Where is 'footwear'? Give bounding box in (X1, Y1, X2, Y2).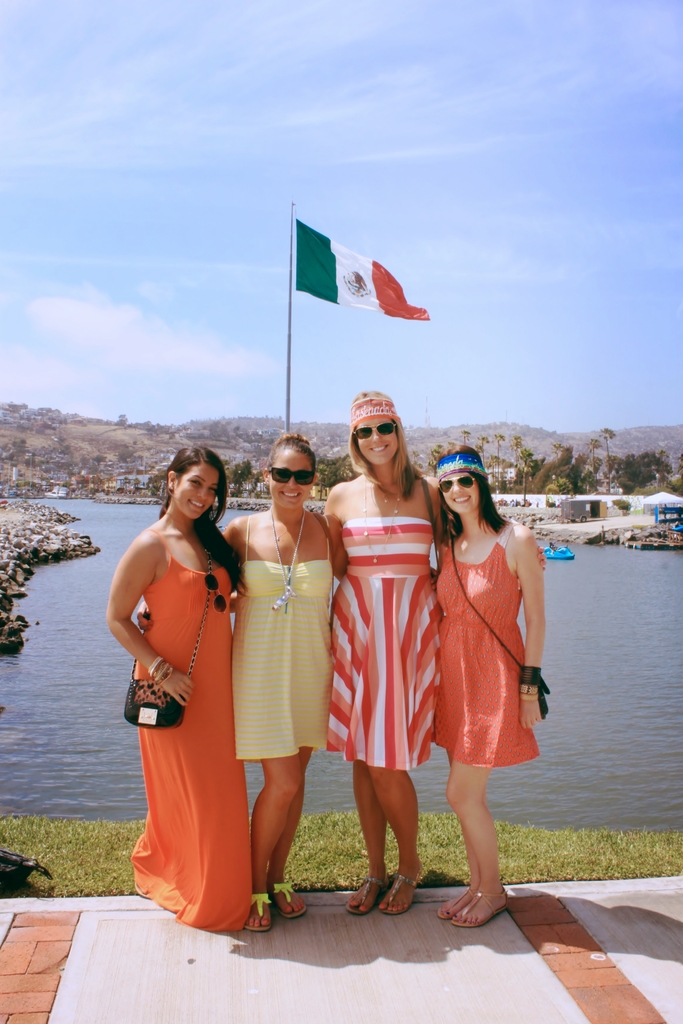
(373, 874, 429, 915).
